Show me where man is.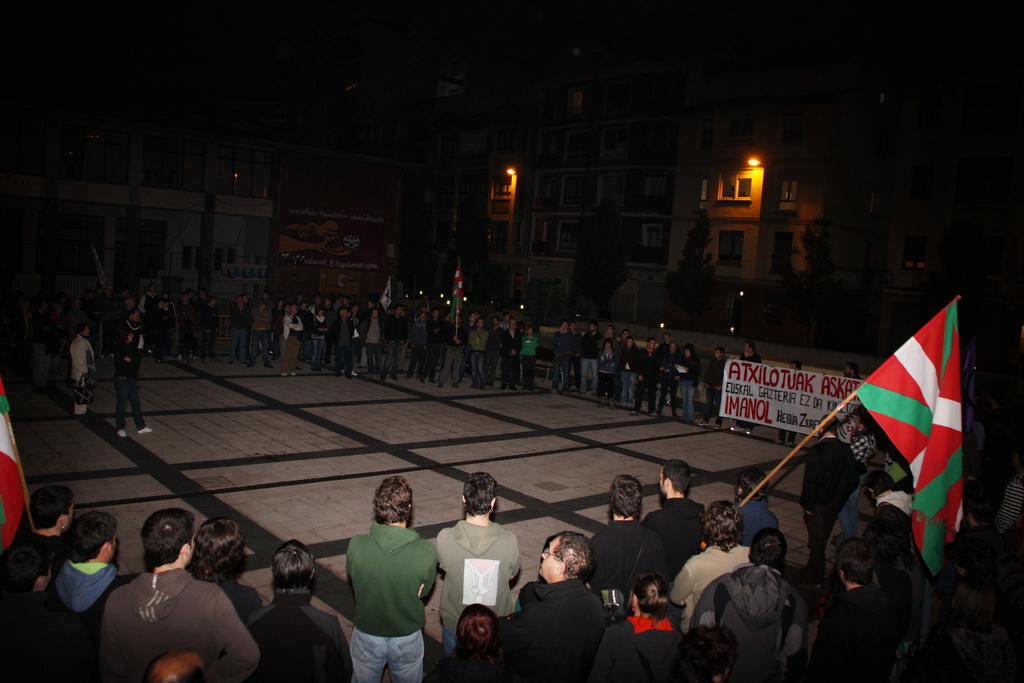
man is at 249/538/355/682.
